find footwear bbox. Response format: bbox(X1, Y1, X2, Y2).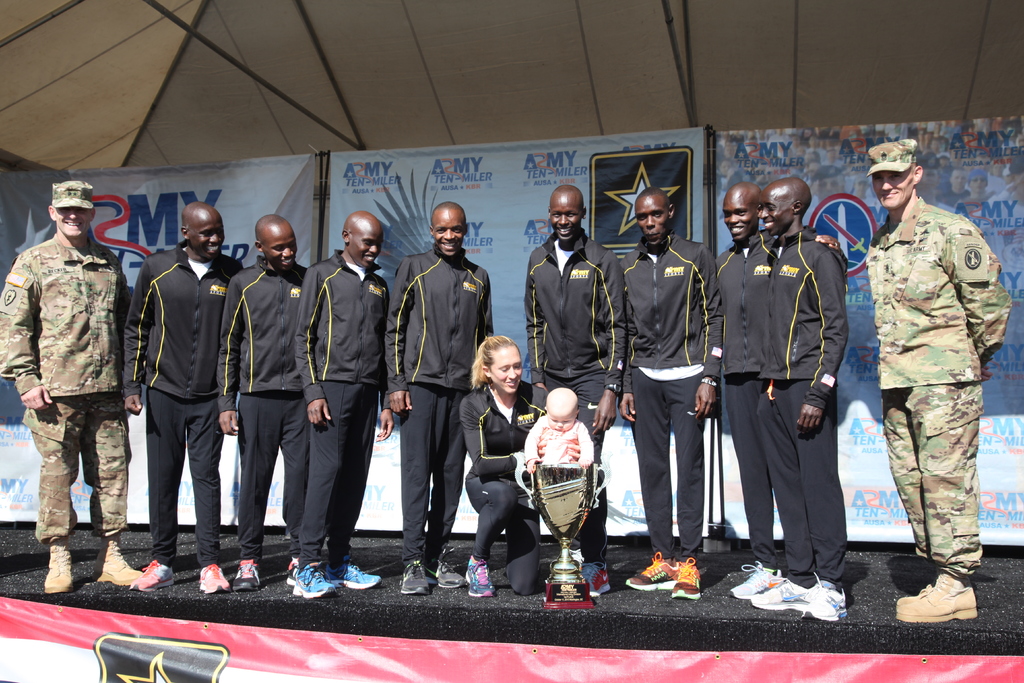
bbox(231, 559, 259, 592).
